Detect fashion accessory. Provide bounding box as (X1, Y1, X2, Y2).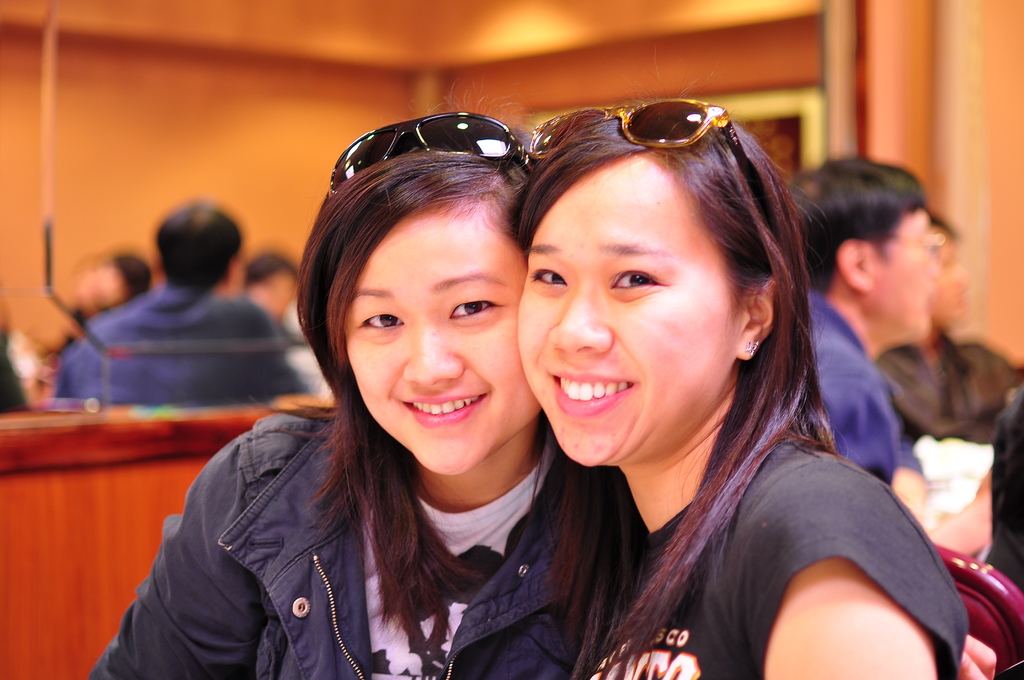
(745, 339, 760, 354).
